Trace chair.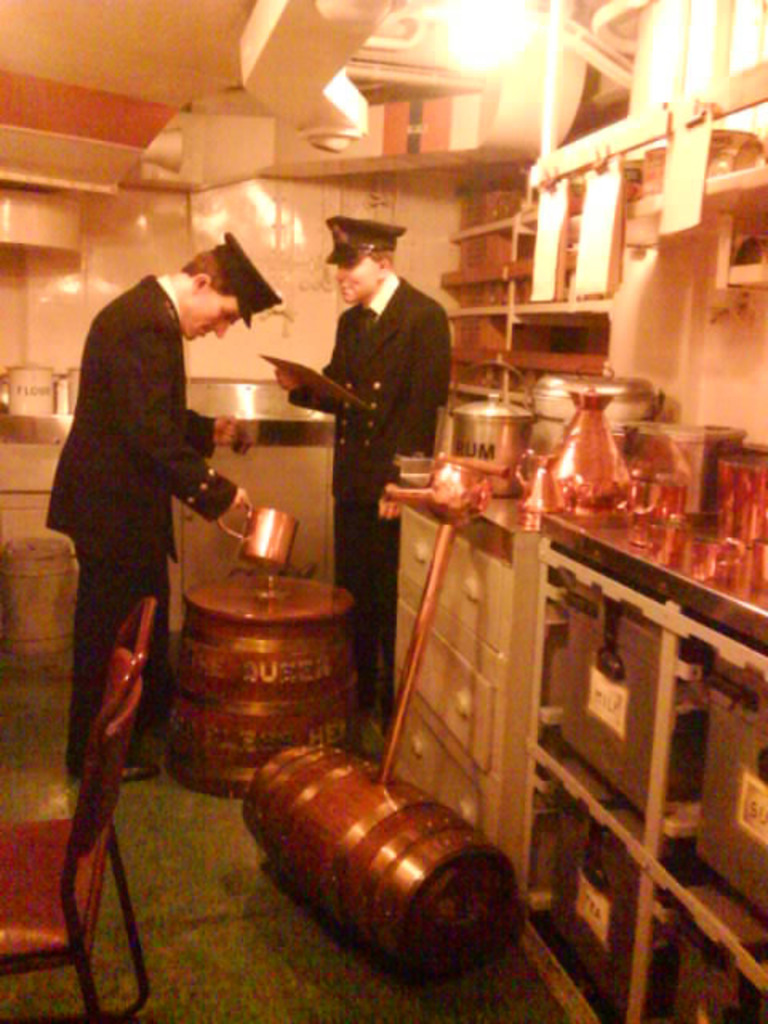
Traced to [left=0, top=594, right=157, bottom=1022].
